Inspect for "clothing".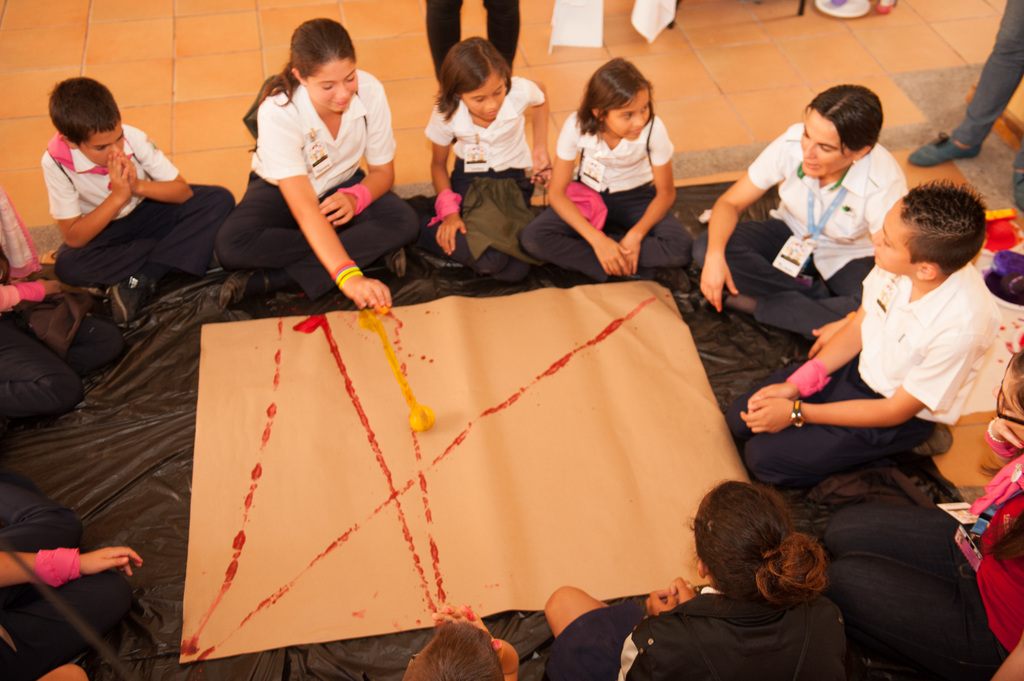
Inspection: [left=824, top=447, right=1023, bottom=680].
